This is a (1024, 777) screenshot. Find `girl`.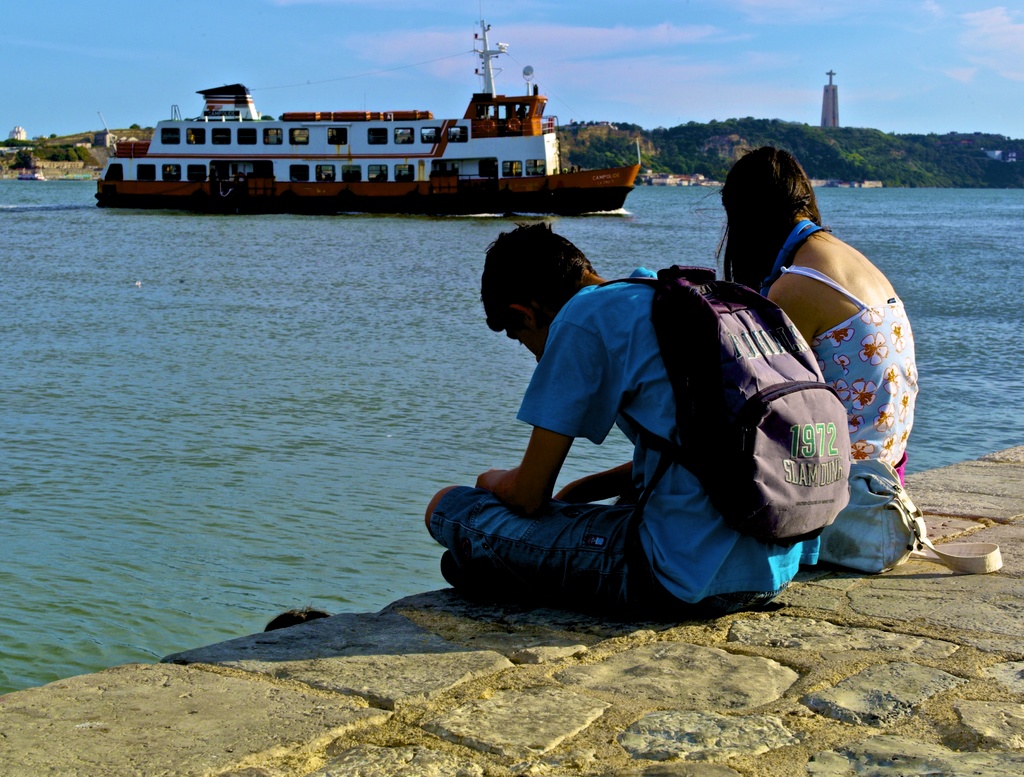
Bounding box: bbox=[713, 143, 918, 498].
